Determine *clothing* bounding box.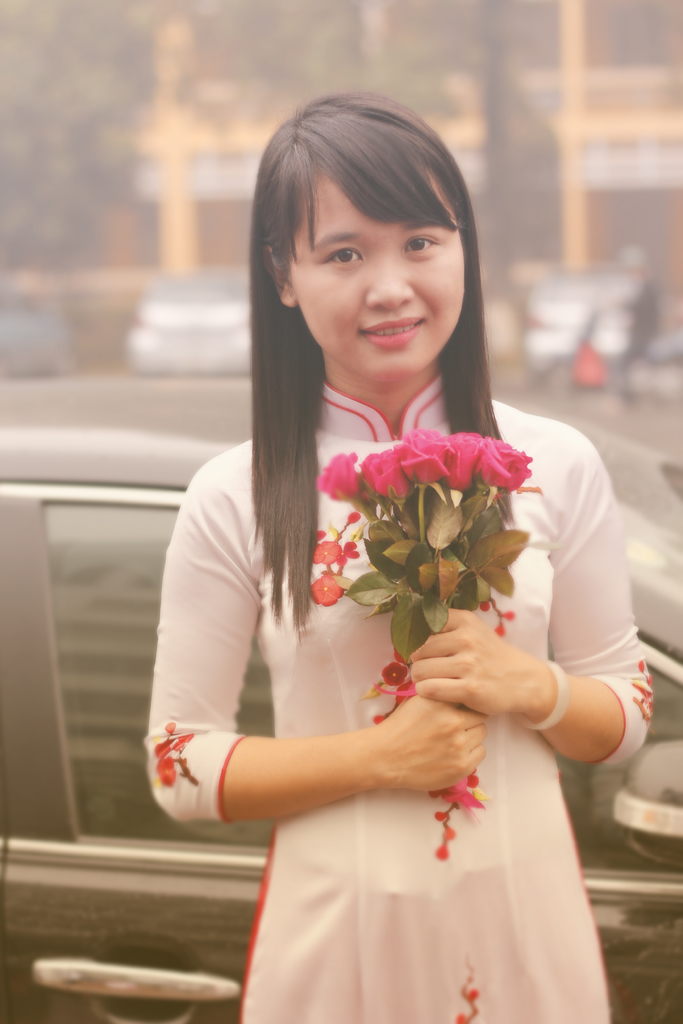
Determined: [x1=133, y1=372, x2=652, y2=1023].
